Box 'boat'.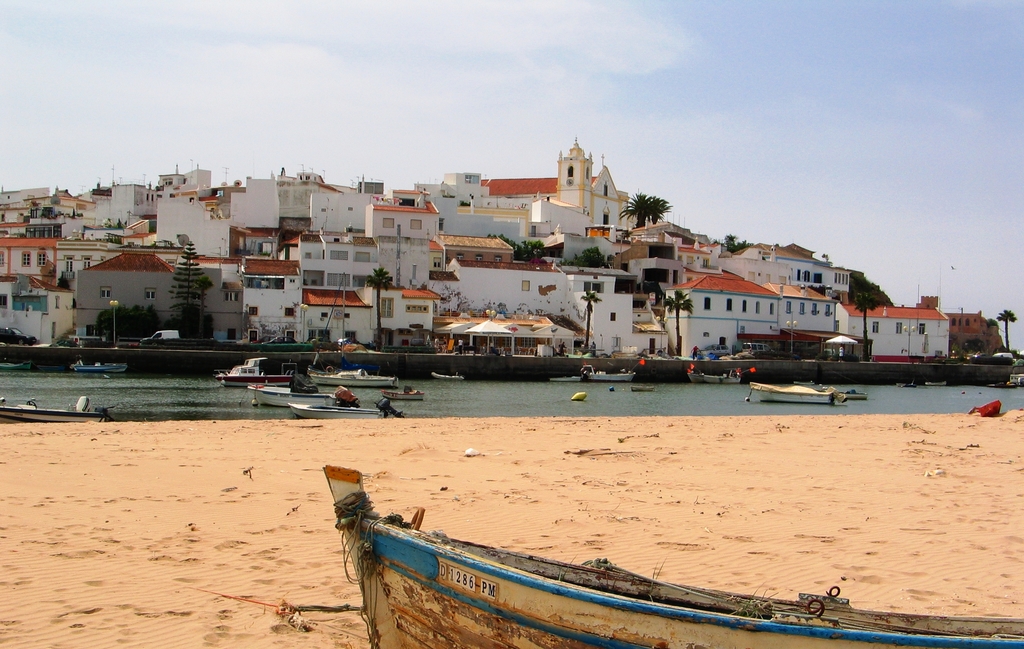
bbox=[321, 462, 1023, 648].
